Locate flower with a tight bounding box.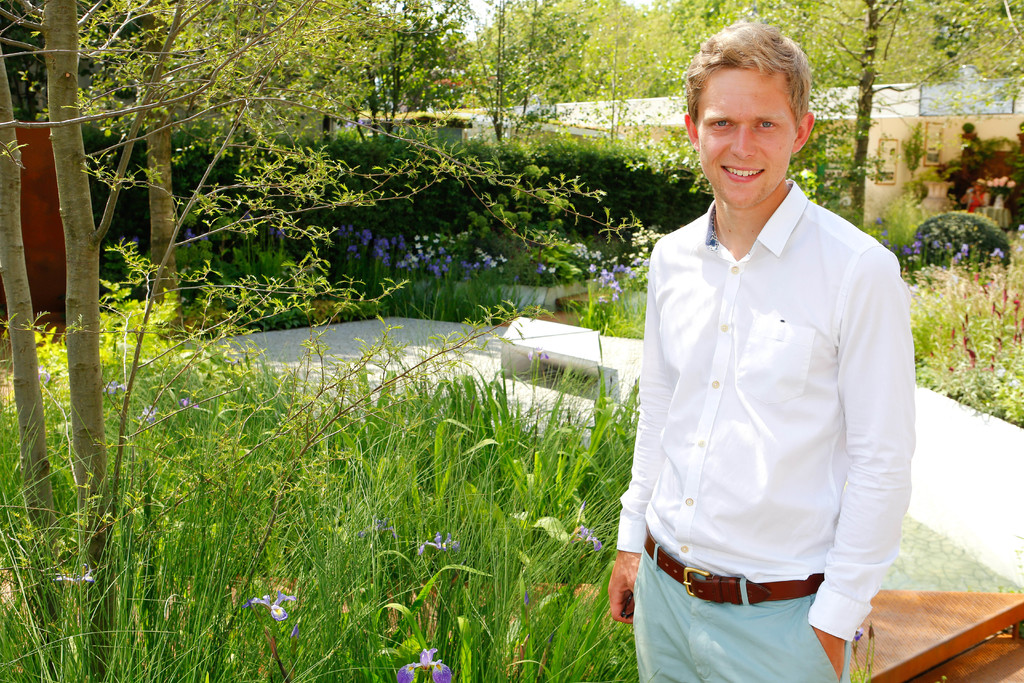
[413,531,461,554].
